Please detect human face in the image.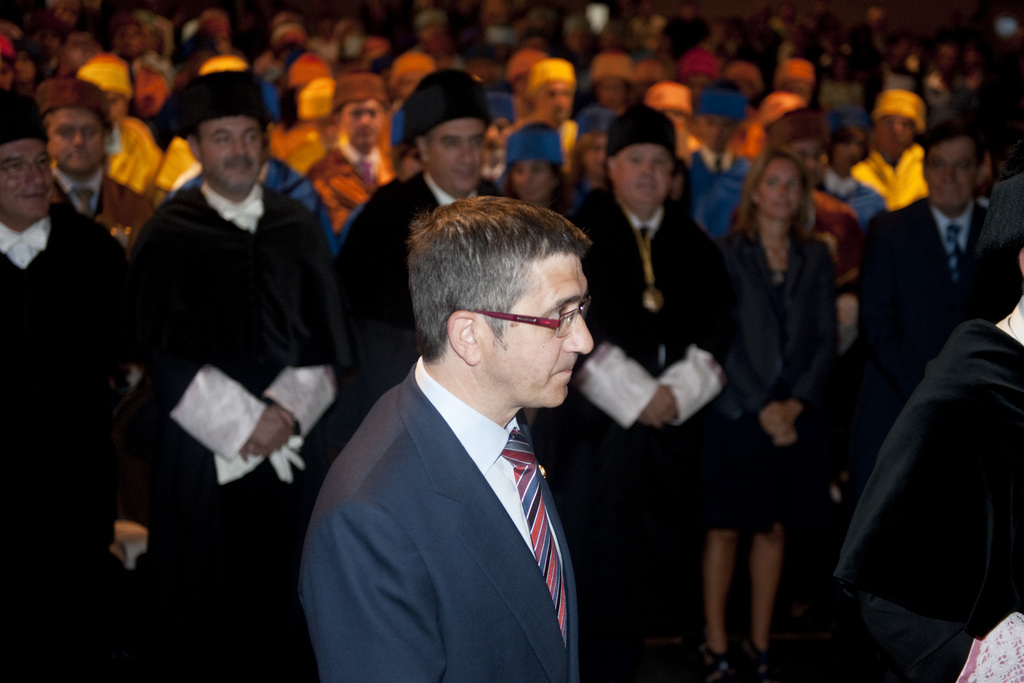
select_region(1, 144, 52, 215).
